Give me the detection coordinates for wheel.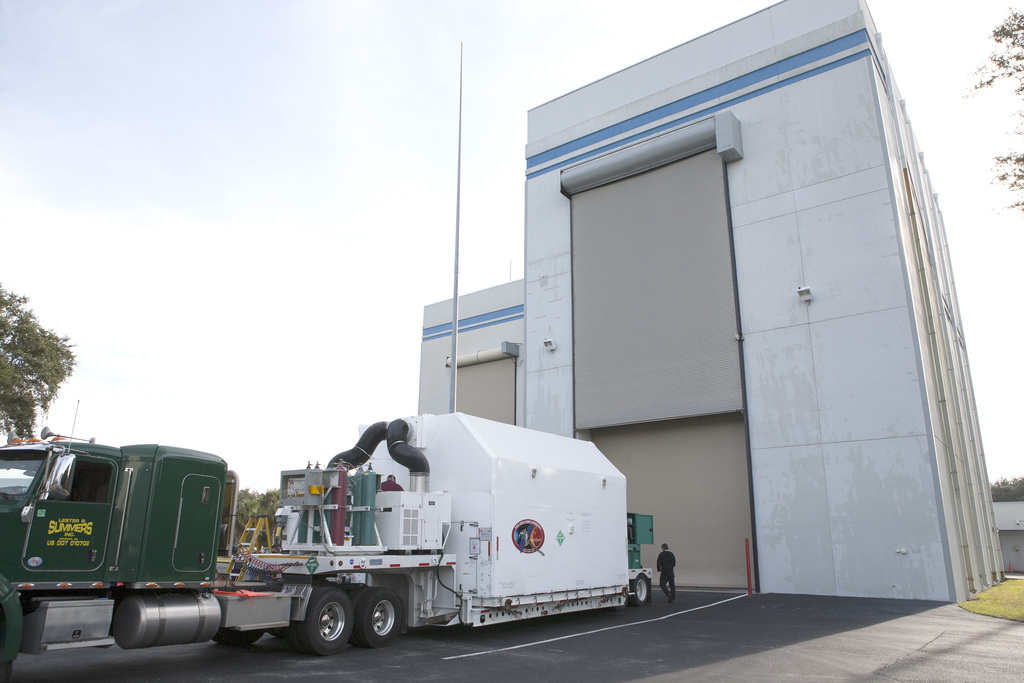
[x1=298, y1=584, x2=353, y2=655].
